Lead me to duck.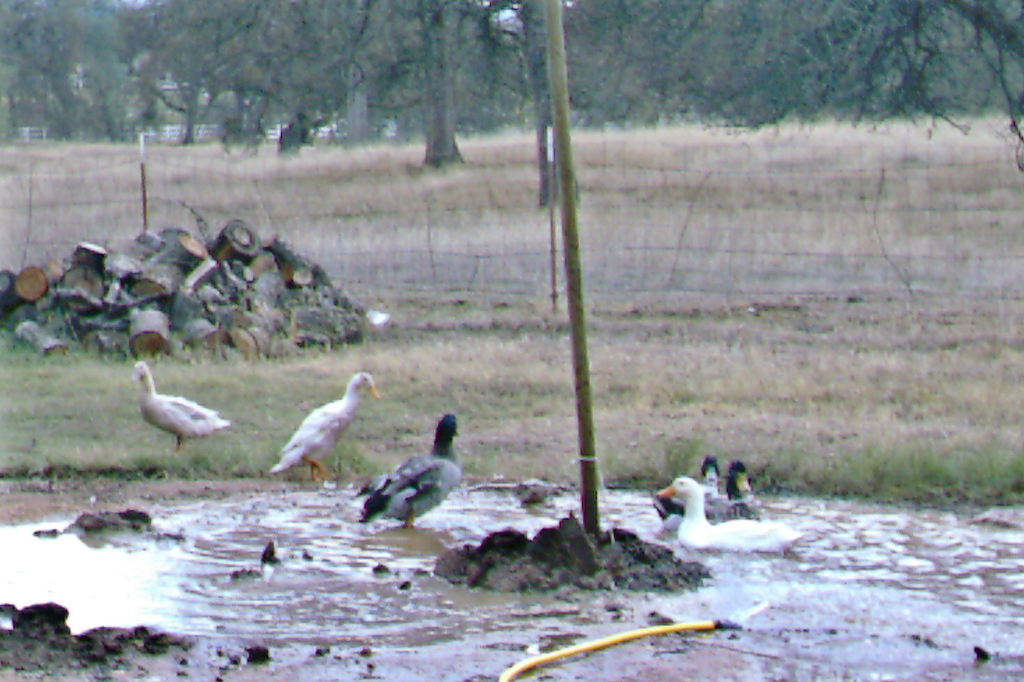
Lead to box(346, 405, 473, 533).
